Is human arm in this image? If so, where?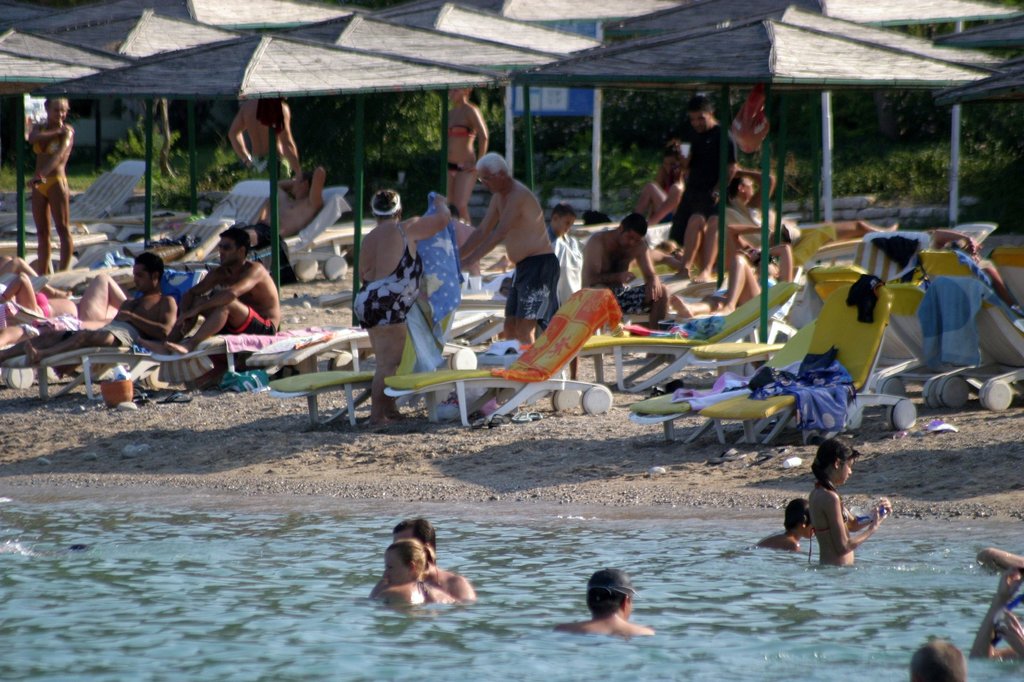
Yes, at detection(227, 100, 252, 163).
